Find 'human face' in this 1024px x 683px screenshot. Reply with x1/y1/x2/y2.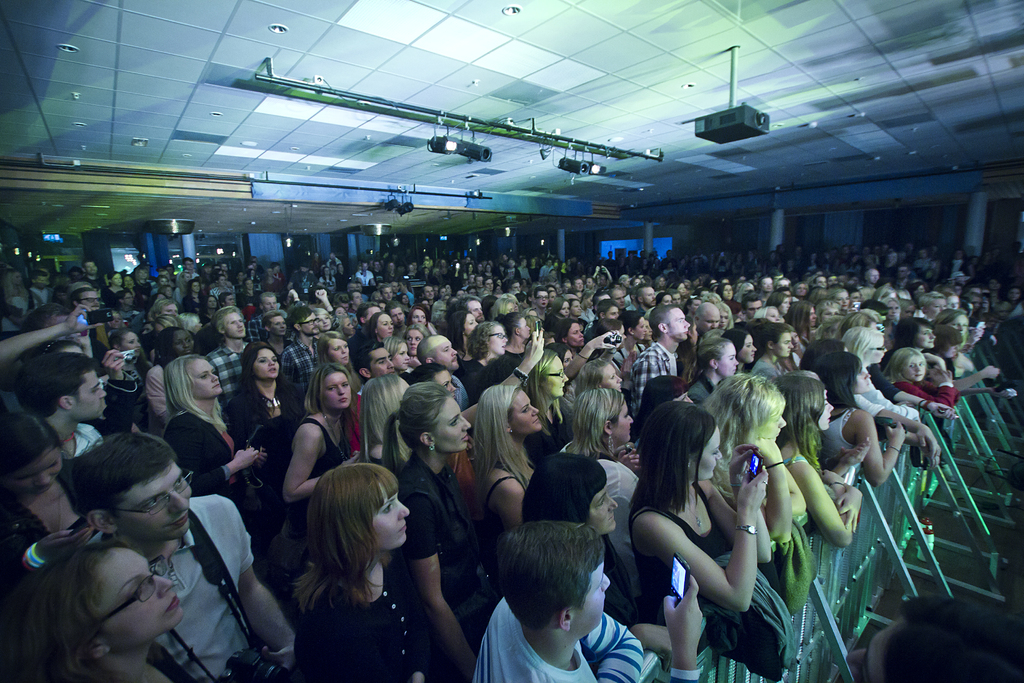
356/478/410/554.
